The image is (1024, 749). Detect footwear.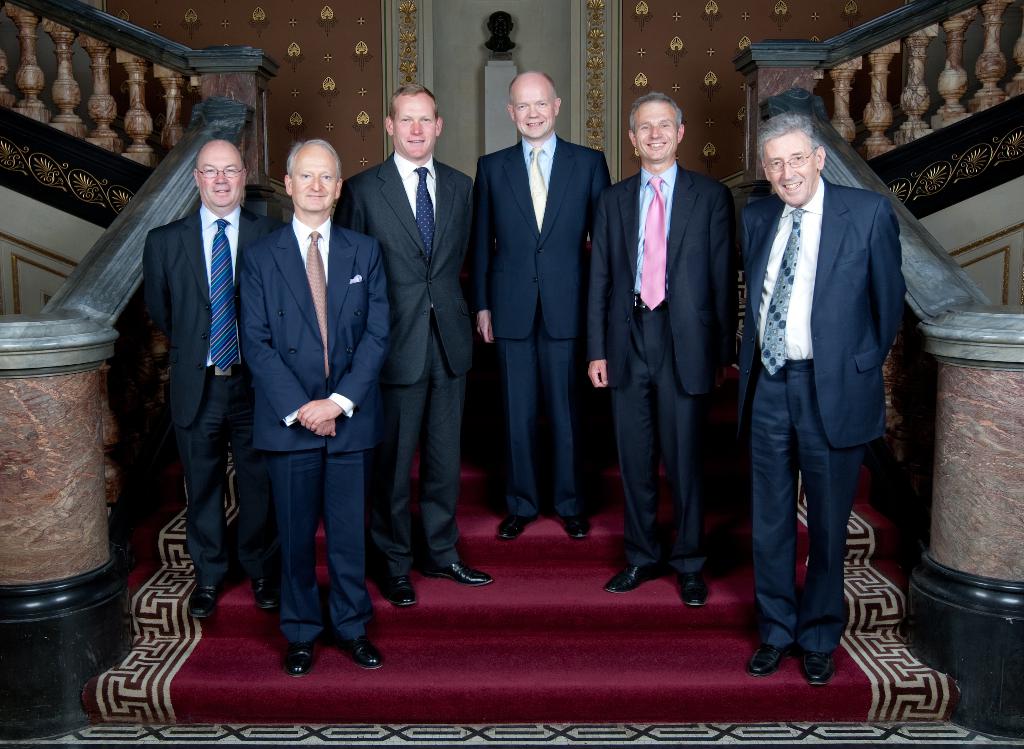
Detection: 280:638:321:679.
